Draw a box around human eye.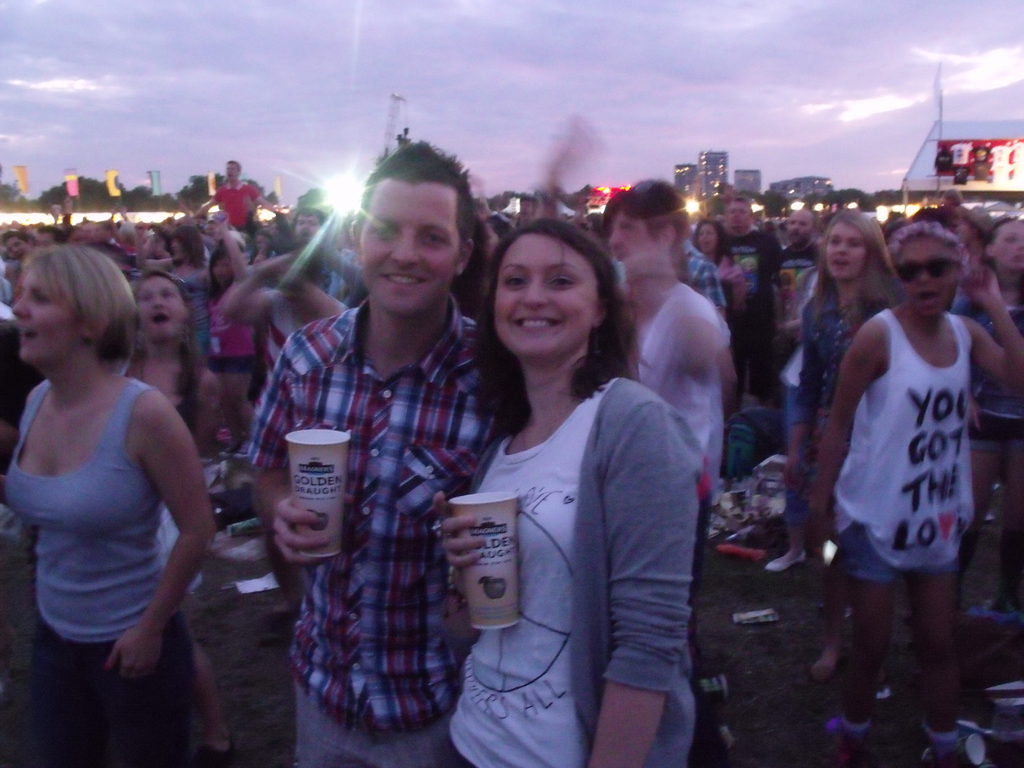
select_region(420, 230, 449, 248).
